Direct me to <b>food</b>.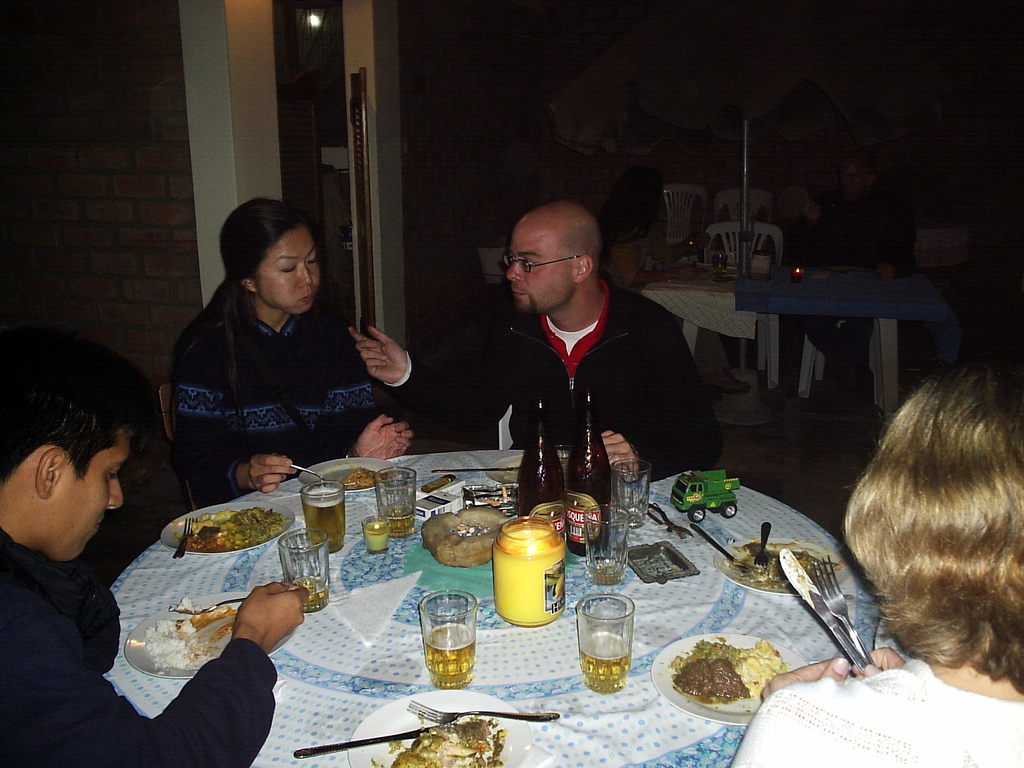
Direction: {"x1": 670, "y1": 644, "x2": 776, "y2": 719}.
